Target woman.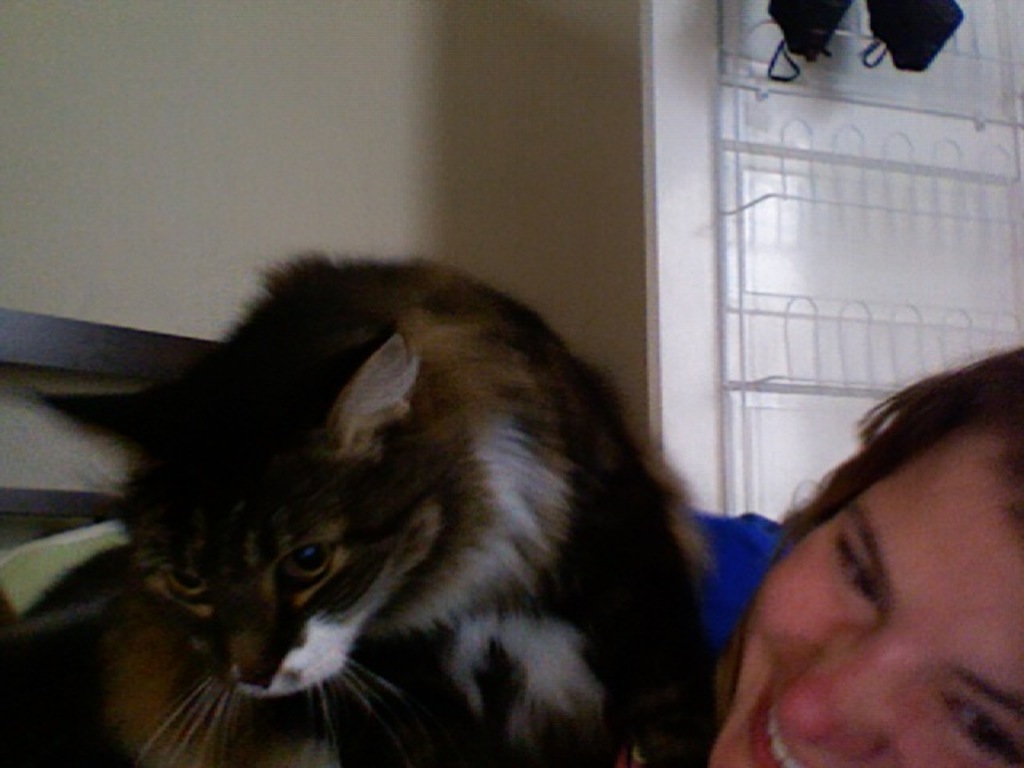
Target region: 685/288/1023/767.
